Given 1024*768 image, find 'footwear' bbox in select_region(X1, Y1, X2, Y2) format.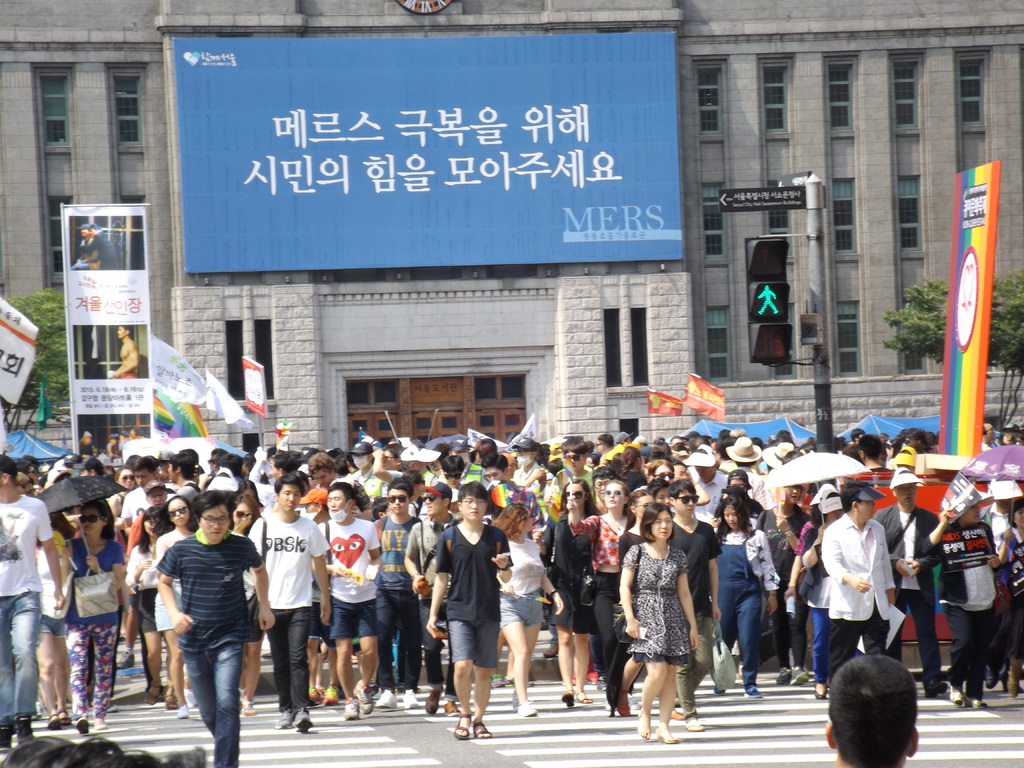
select_region(492, 671, 504, 686).
